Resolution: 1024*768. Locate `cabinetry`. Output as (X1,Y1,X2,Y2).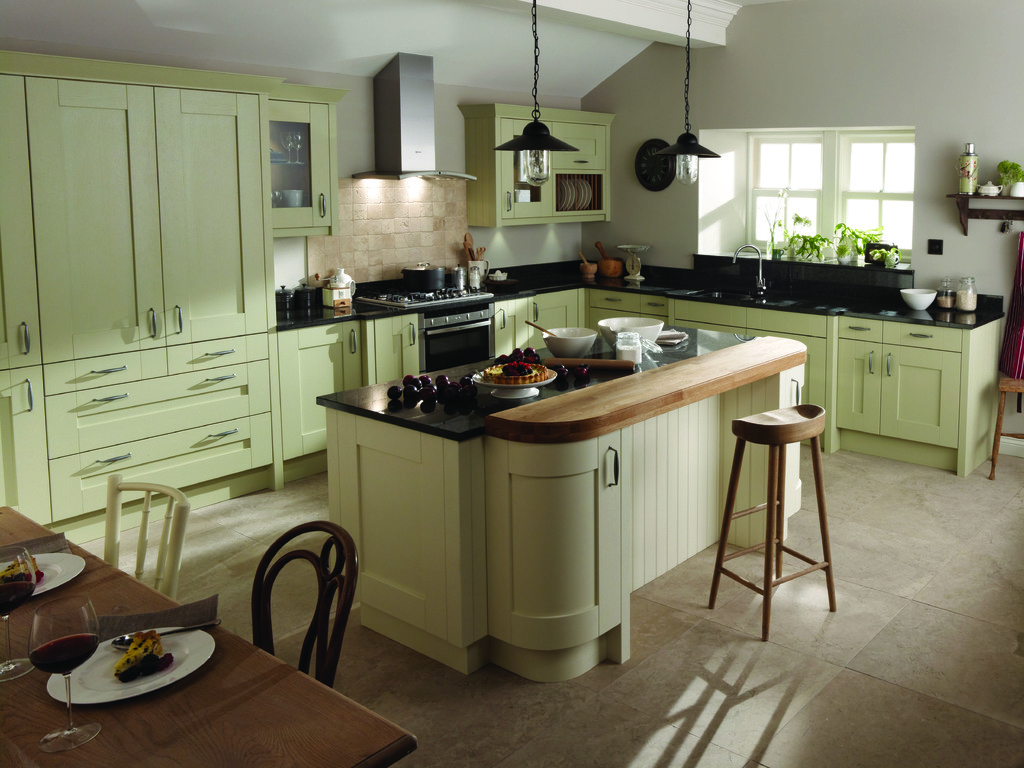
(47,325,267,525).
